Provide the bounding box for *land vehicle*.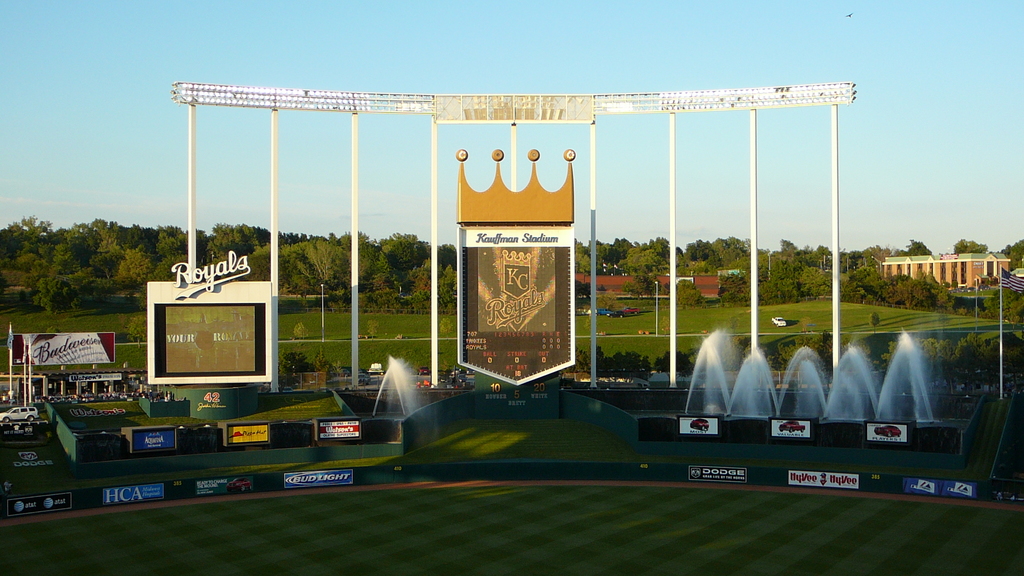
{"x1": 596, "y1": 307, "x2": 616, "y2": 317}.
